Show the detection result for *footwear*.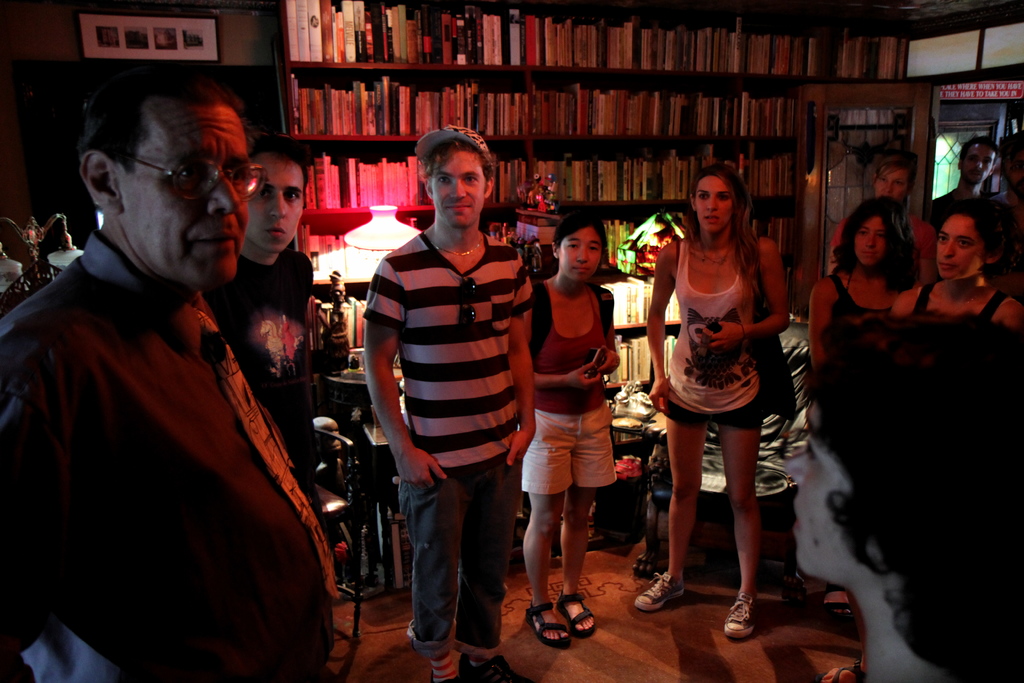
BBox(420, 682, 460, 682).
